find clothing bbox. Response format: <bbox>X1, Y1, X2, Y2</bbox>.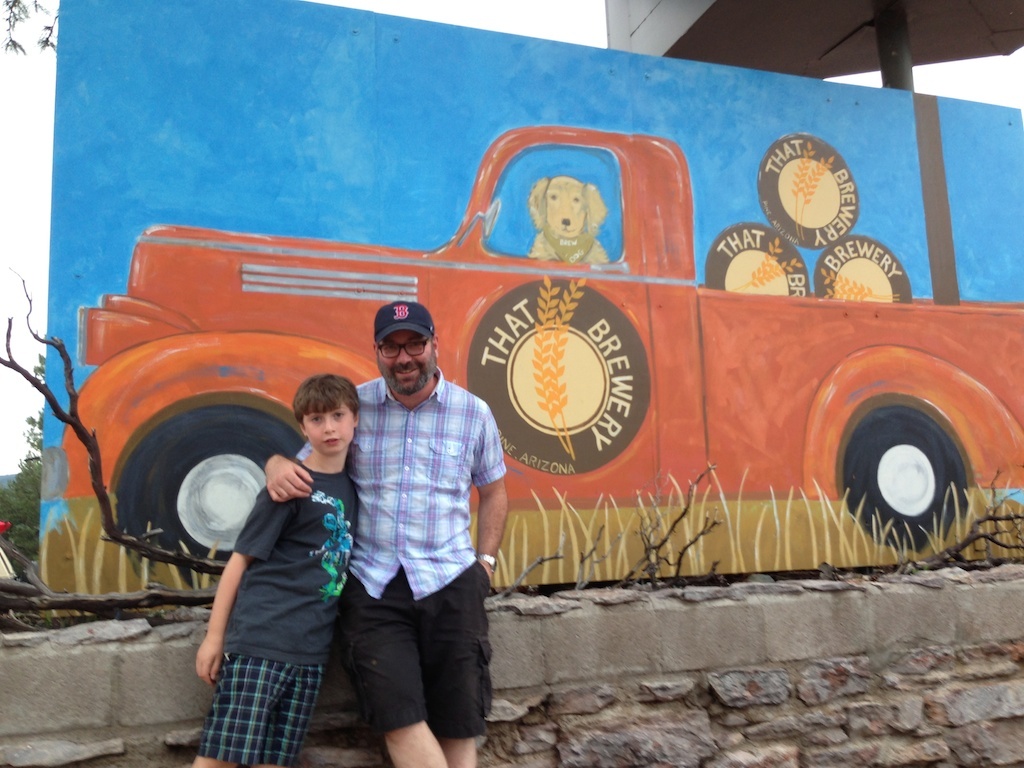
<bbox>297, 288, 516, 754</bbox>.
